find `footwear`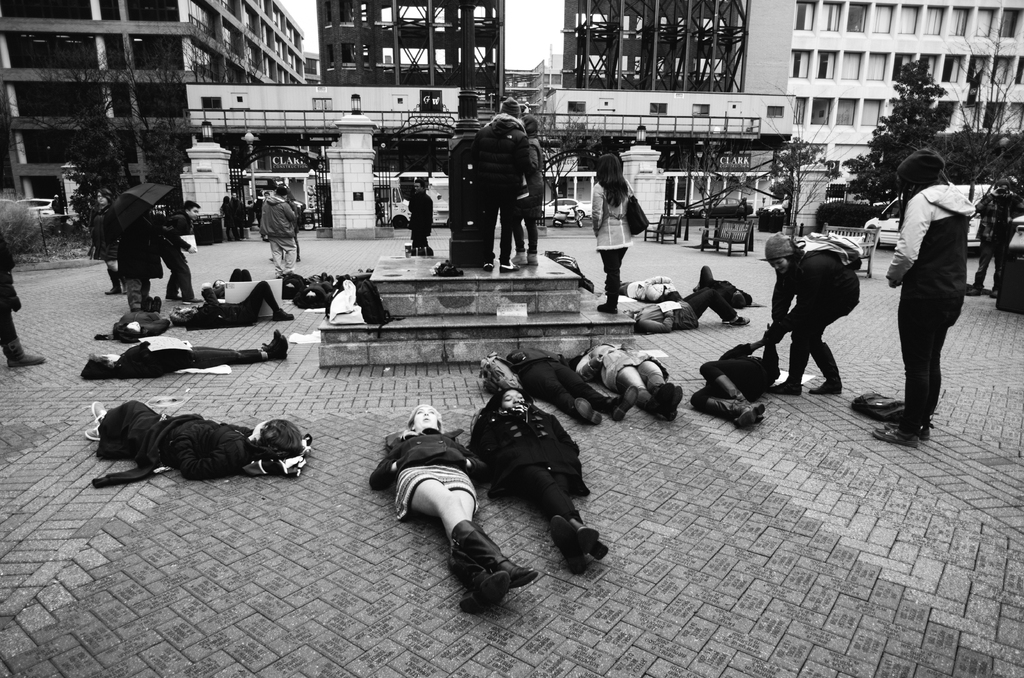
left=512, top=250, right=521, bottom=268
